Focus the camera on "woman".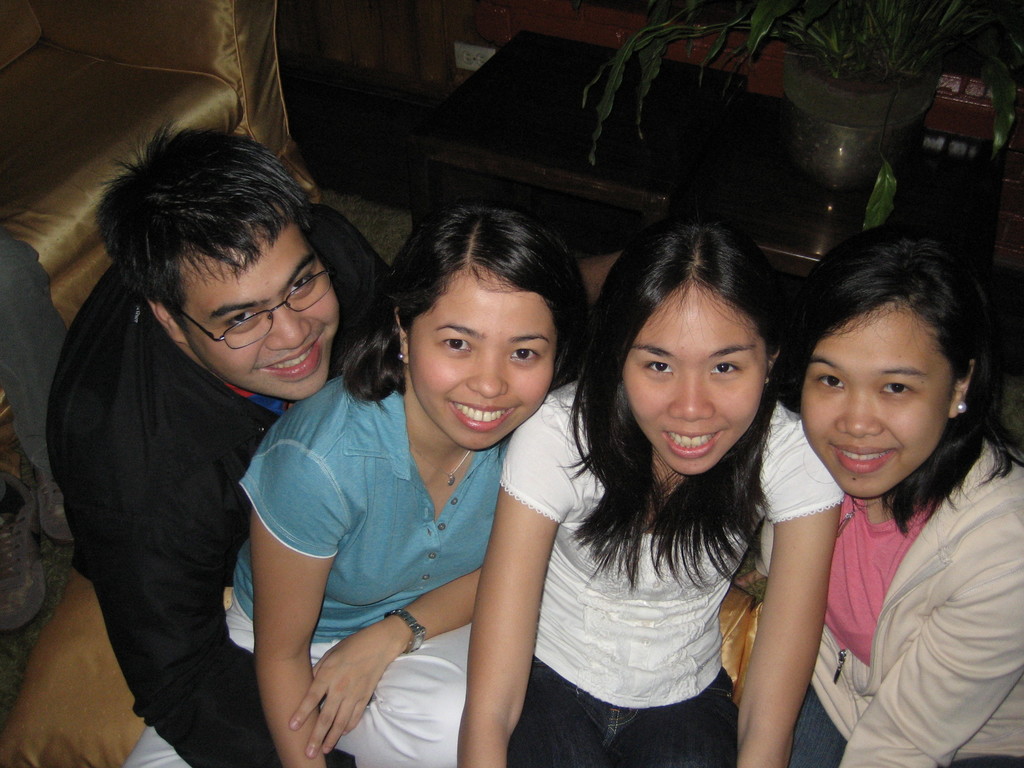
Focus region: locate(86, 152, 548, 767).
